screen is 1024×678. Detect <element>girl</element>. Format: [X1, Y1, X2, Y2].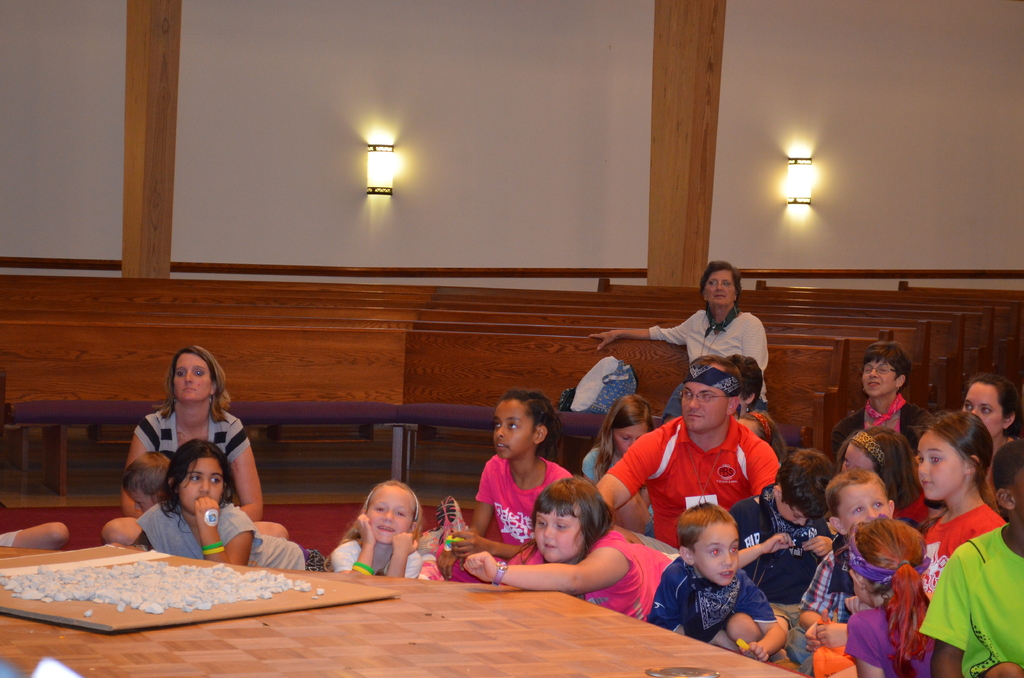
[456, 478, 646, 626].
